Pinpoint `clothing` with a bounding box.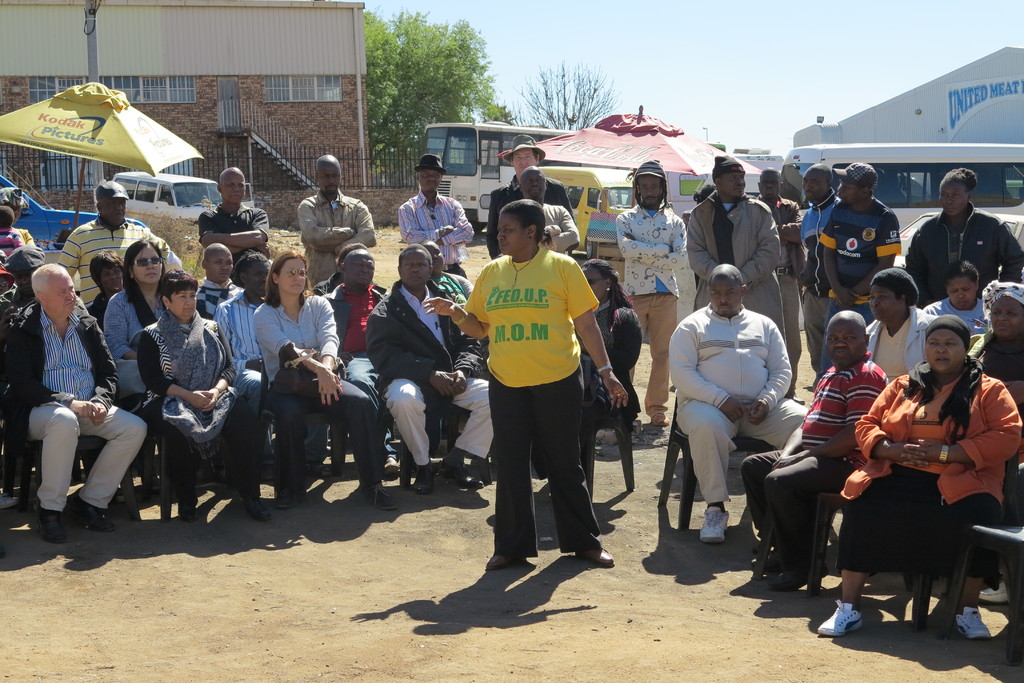
[left=684, top=192, right=790, bottom=344].
